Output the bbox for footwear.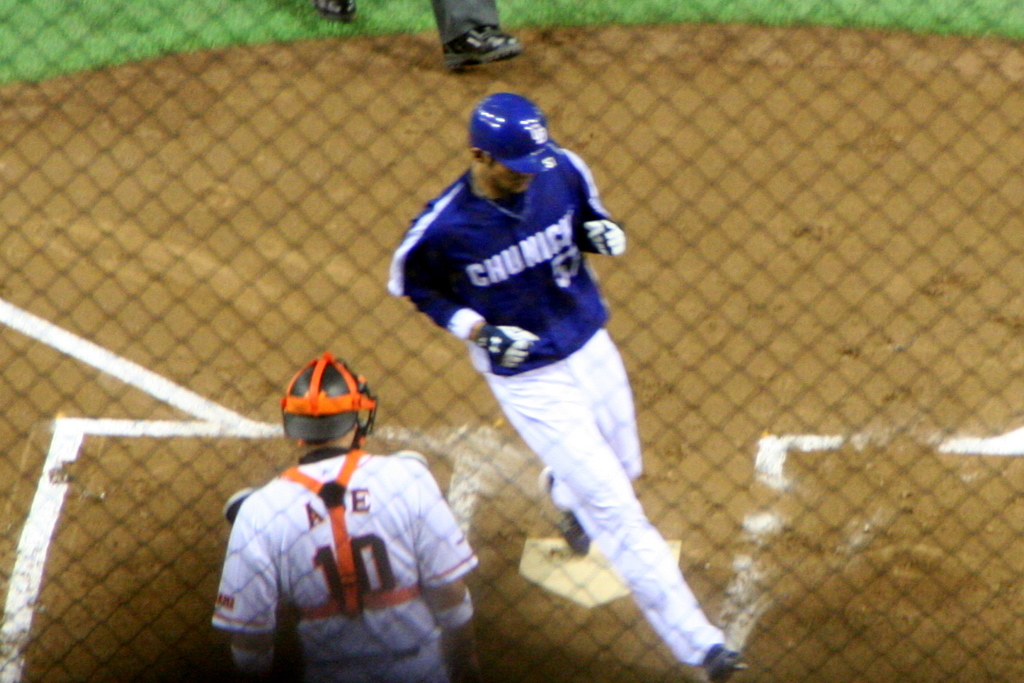
detection(310, 0, 356, 25).
